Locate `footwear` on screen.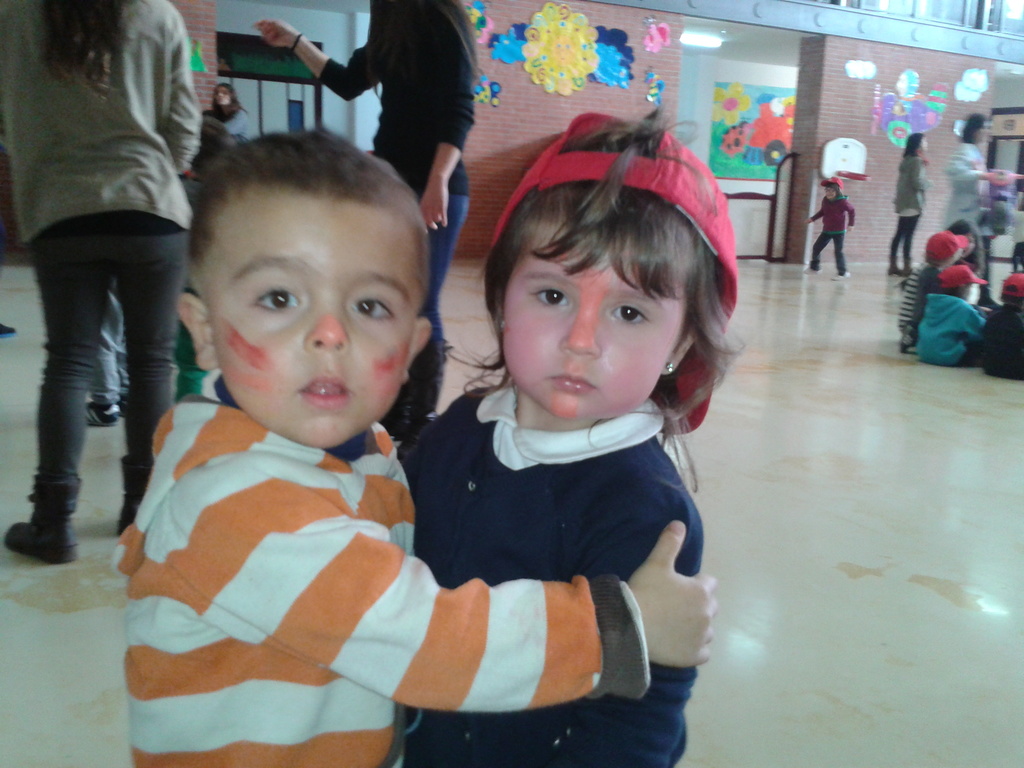
On screen at region(886, 262, 899, 275).
